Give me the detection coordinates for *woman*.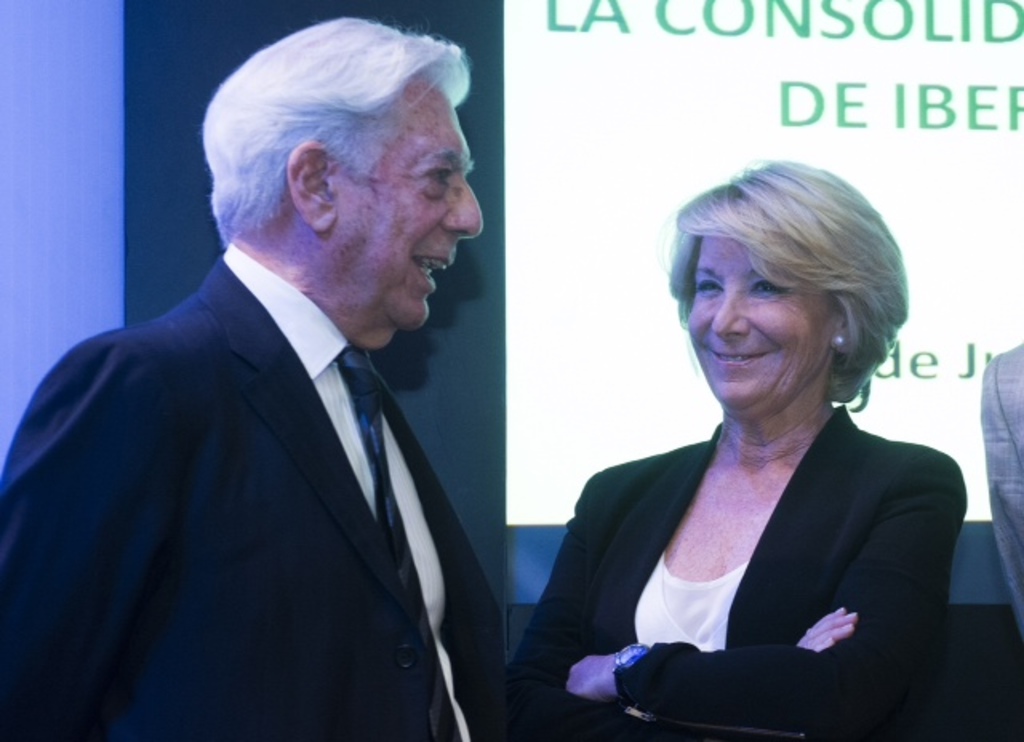
left=13, top=19, right=533, bottom=740.
